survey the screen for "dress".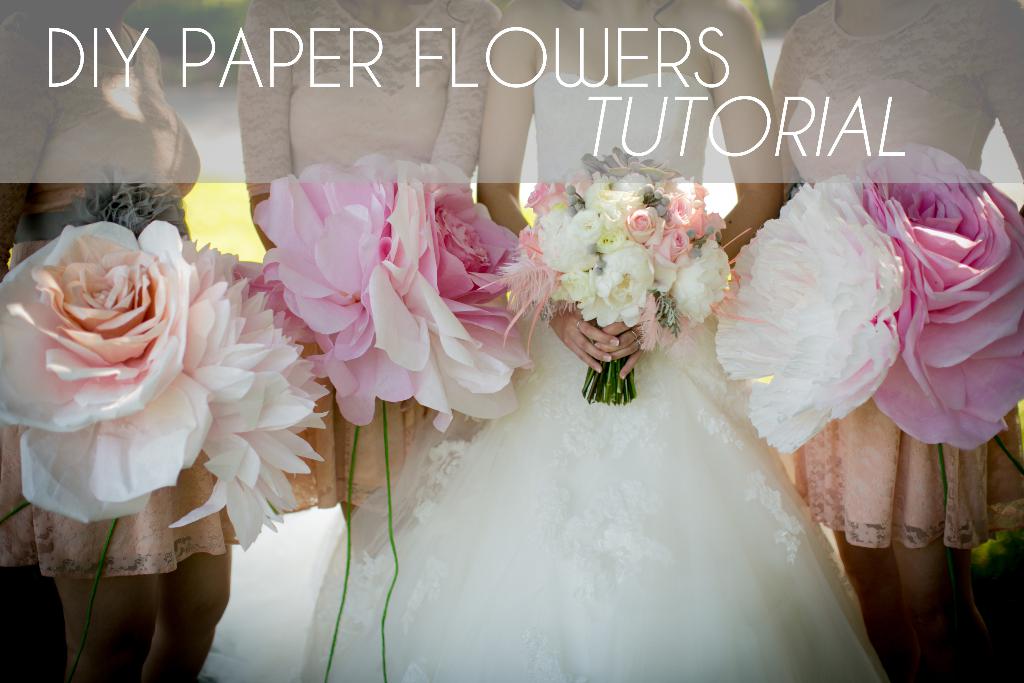
Survey found: [x1=241, y1=0, x2=511, y2=516].
